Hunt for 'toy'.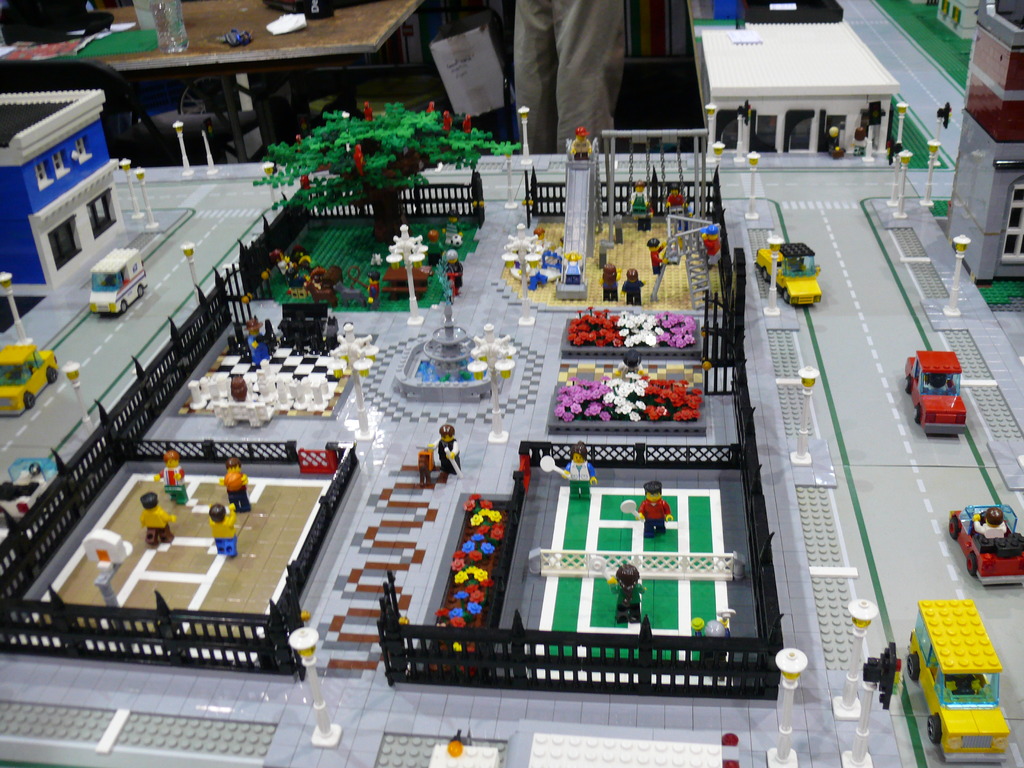
Hunted down at detection(149, 456, 191, 497).
